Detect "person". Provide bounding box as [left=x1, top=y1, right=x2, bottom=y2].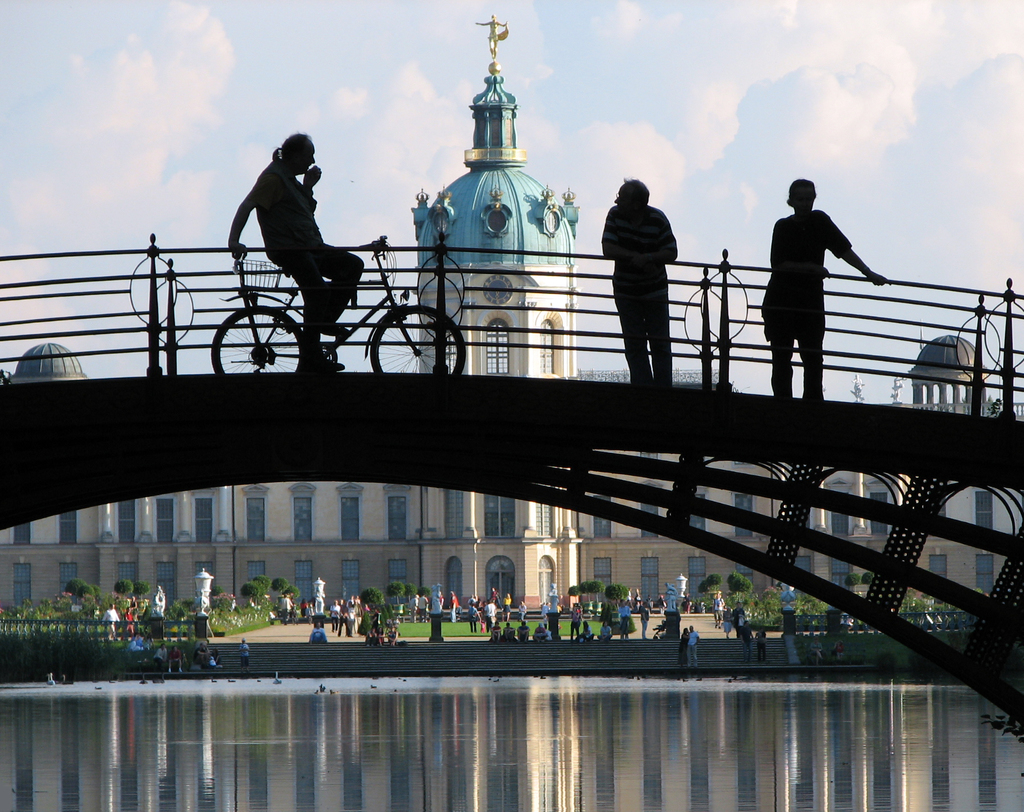
[left=771, top=168, right=877, bottom=390].
